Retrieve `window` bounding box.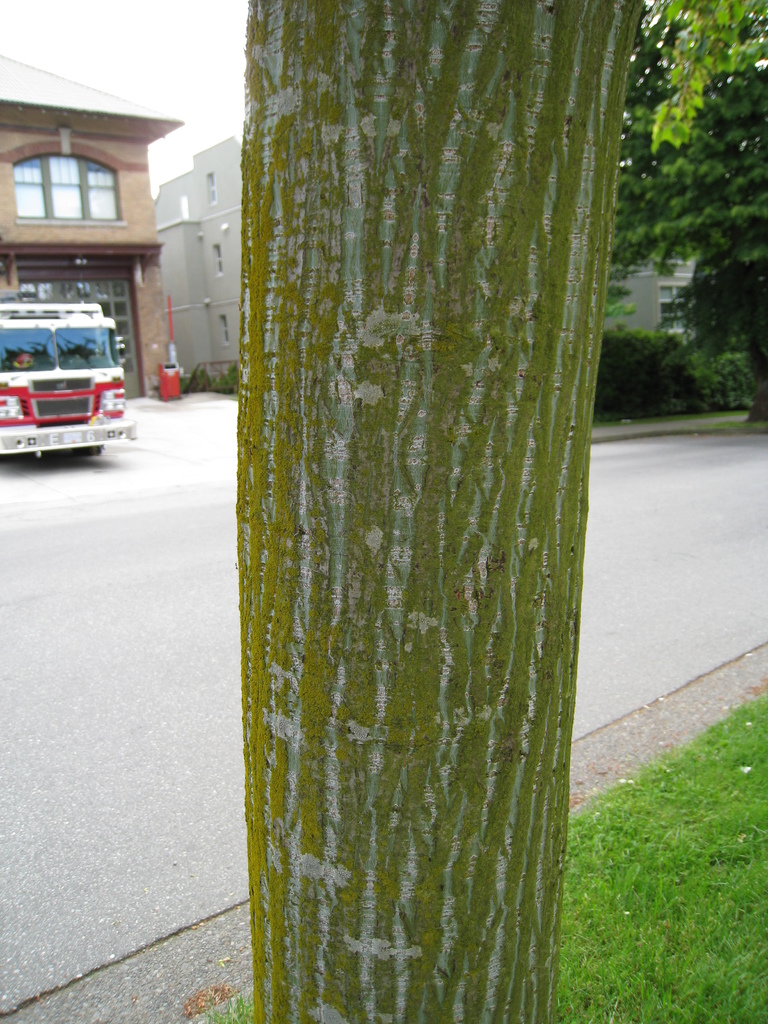
Bounding box: Rect(223, 317, 230, 343).
